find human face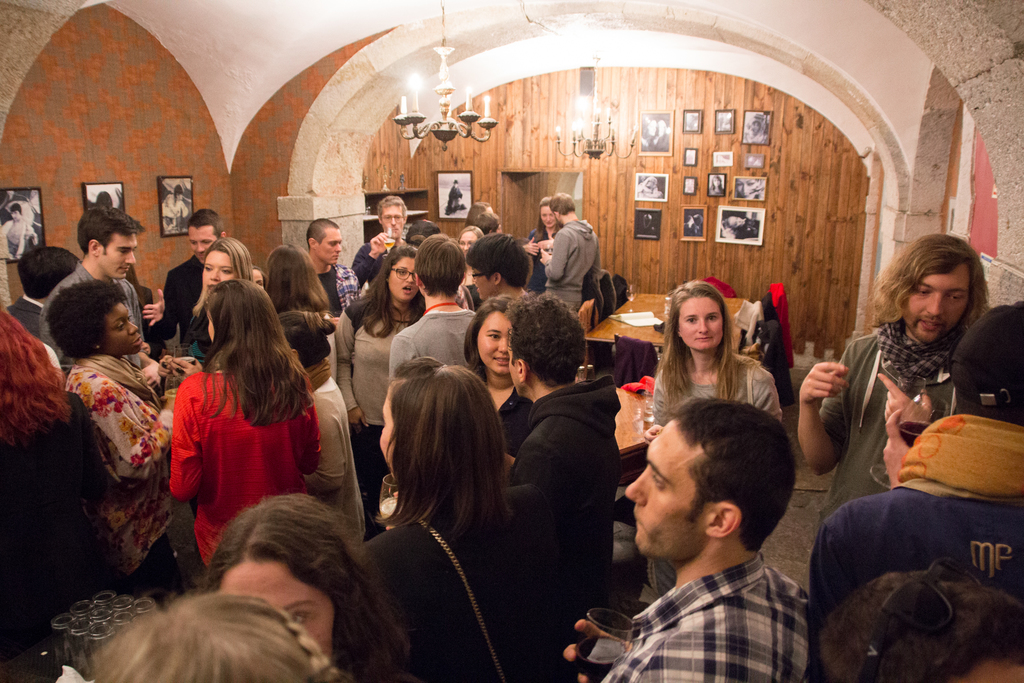
l=476, t=308, r=517, b=373
